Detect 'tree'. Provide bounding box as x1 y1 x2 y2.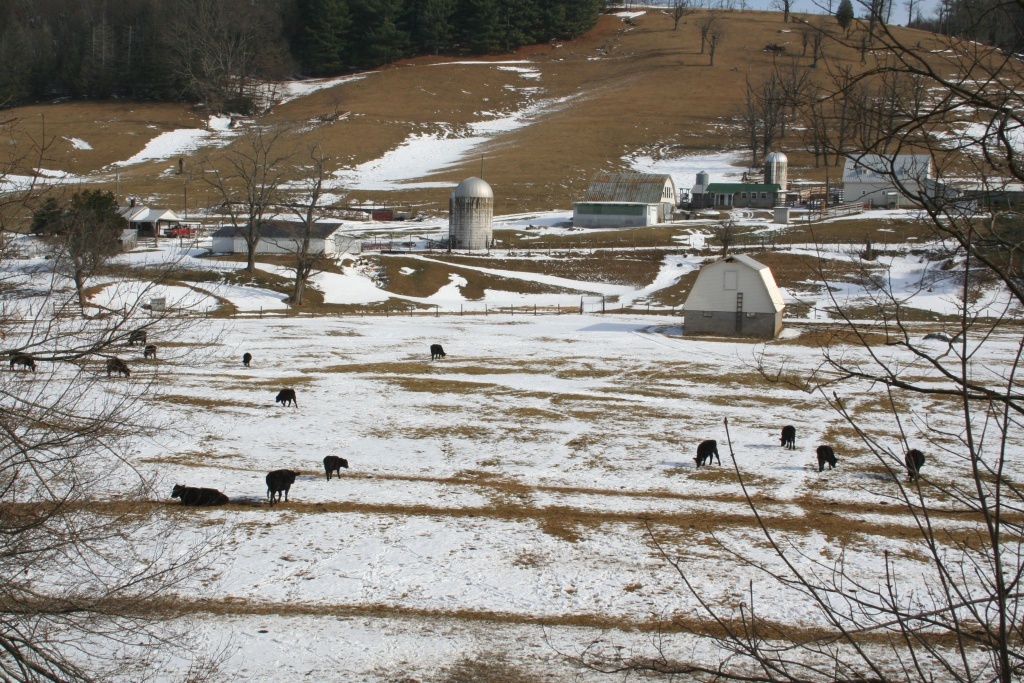
647 0 1022 682.
